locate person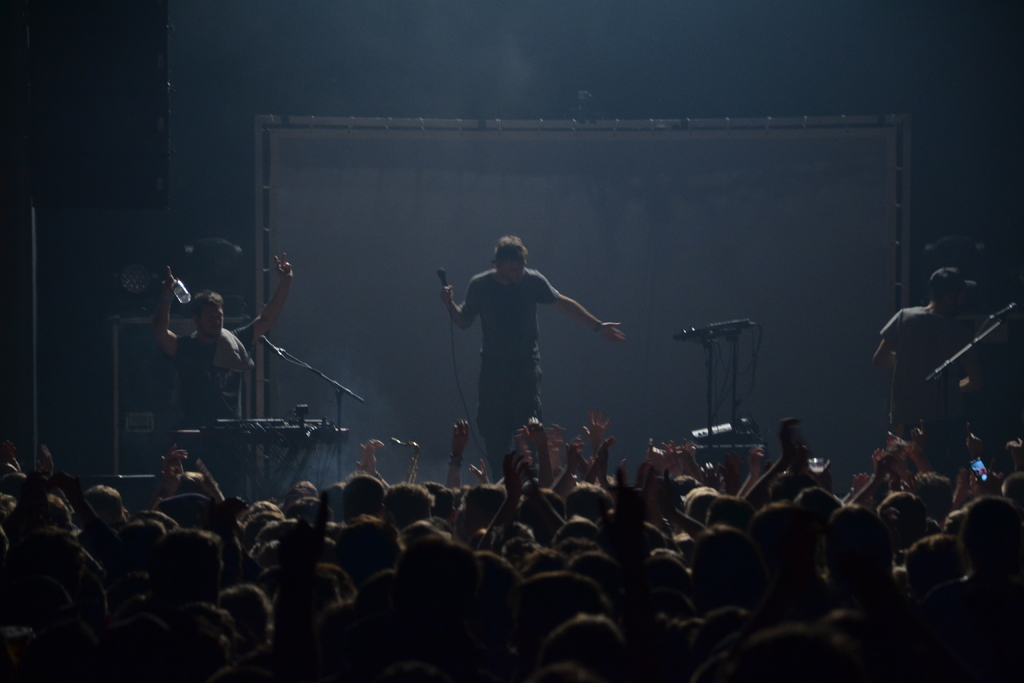
[156, 251, 289, 497]
